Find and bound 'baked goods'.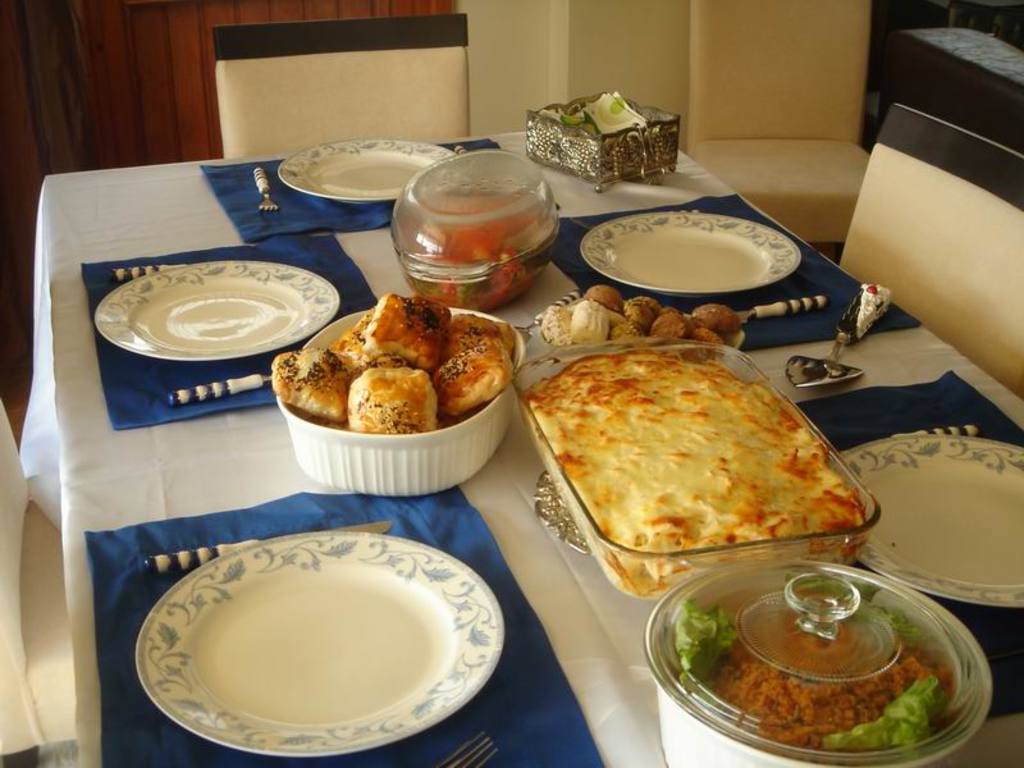
Bound: x1=334, y1=316, x2=365, y2=367.
